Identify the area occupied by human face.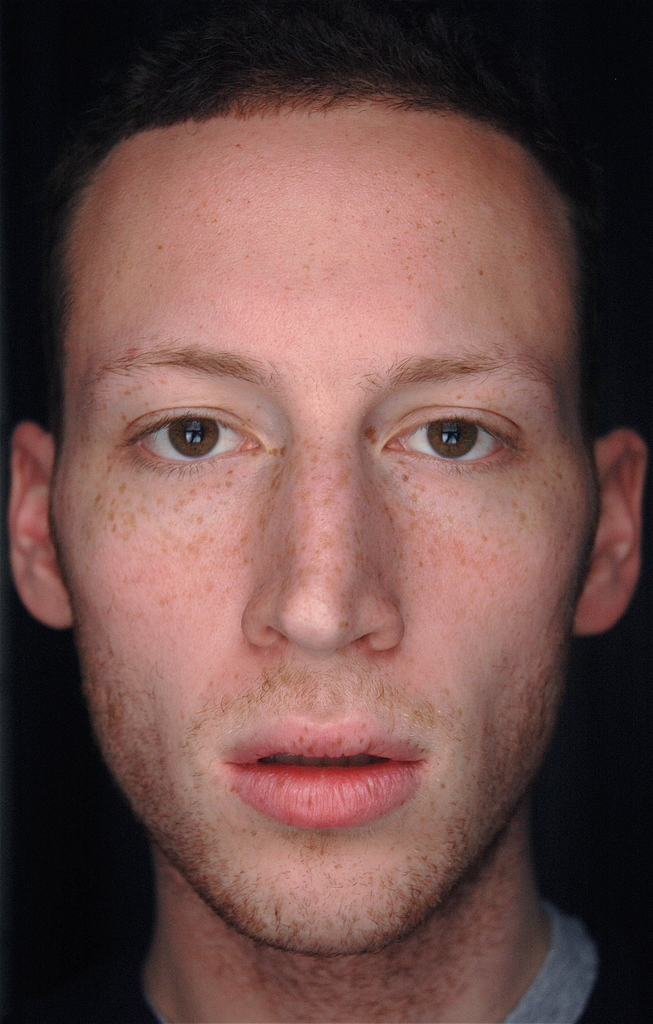
Area: BBox(54, 116, 595, 953).
